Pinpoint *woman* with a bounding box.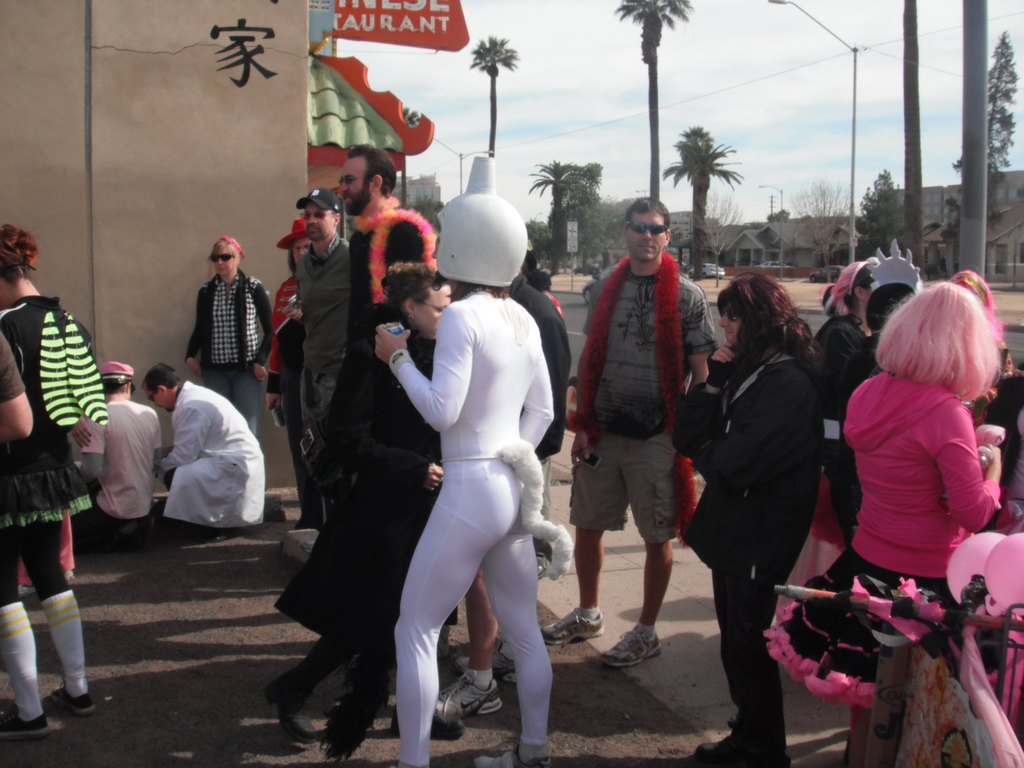
(x1=758, y1=276, x2=1023, y2=767).
